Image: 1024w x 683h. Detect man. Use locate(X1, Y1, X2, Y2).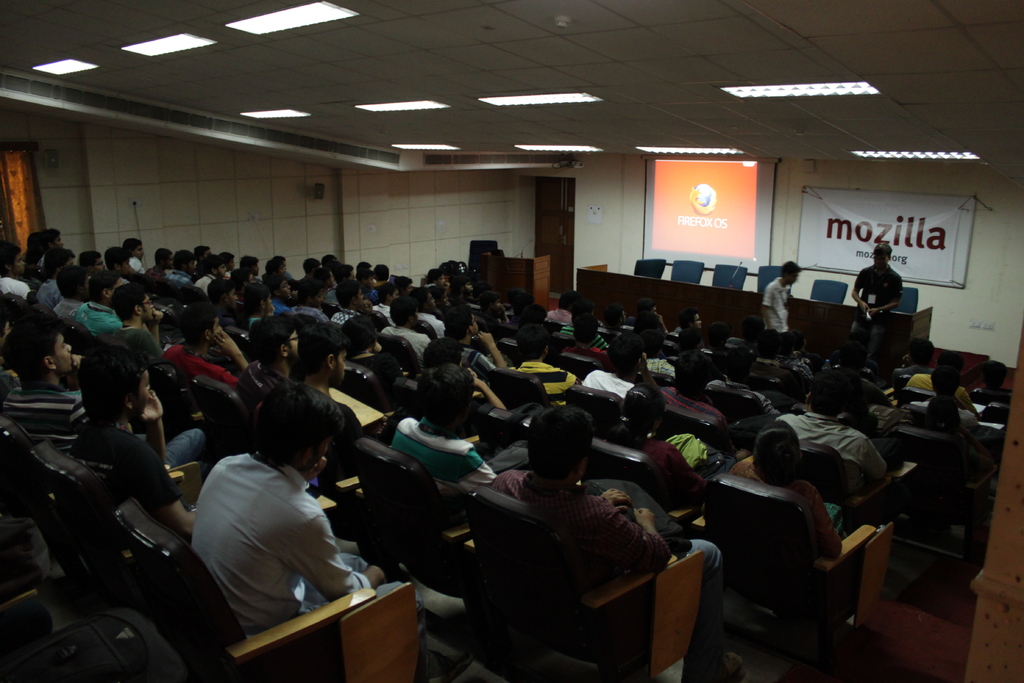
locate(232, 322, 293, 409).
